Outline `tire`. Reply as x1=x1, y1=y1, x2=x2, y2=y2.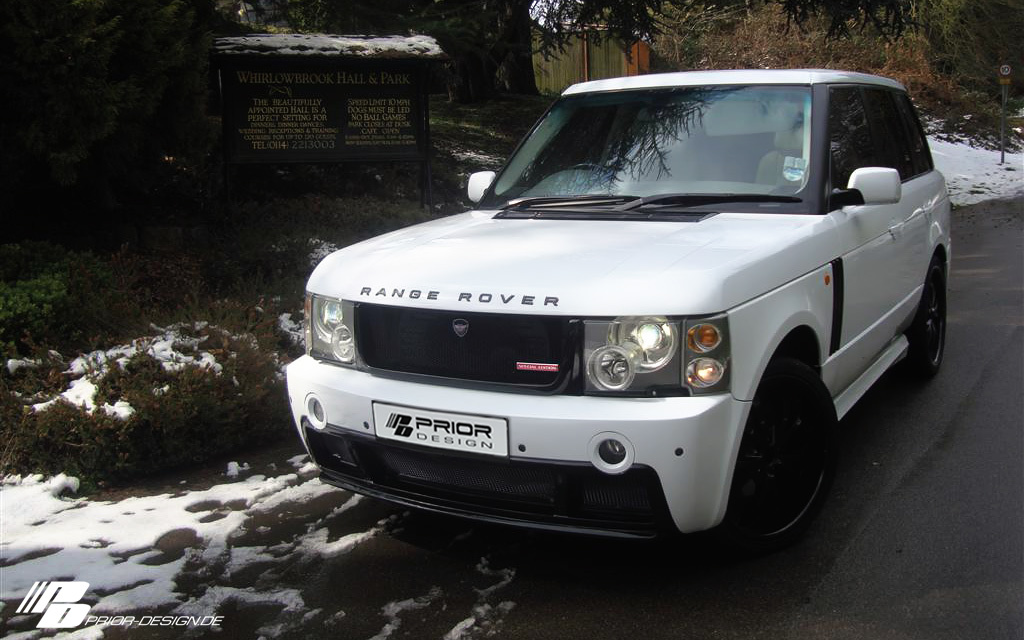
x1=898, y1=253, x2=948, y2=381.
